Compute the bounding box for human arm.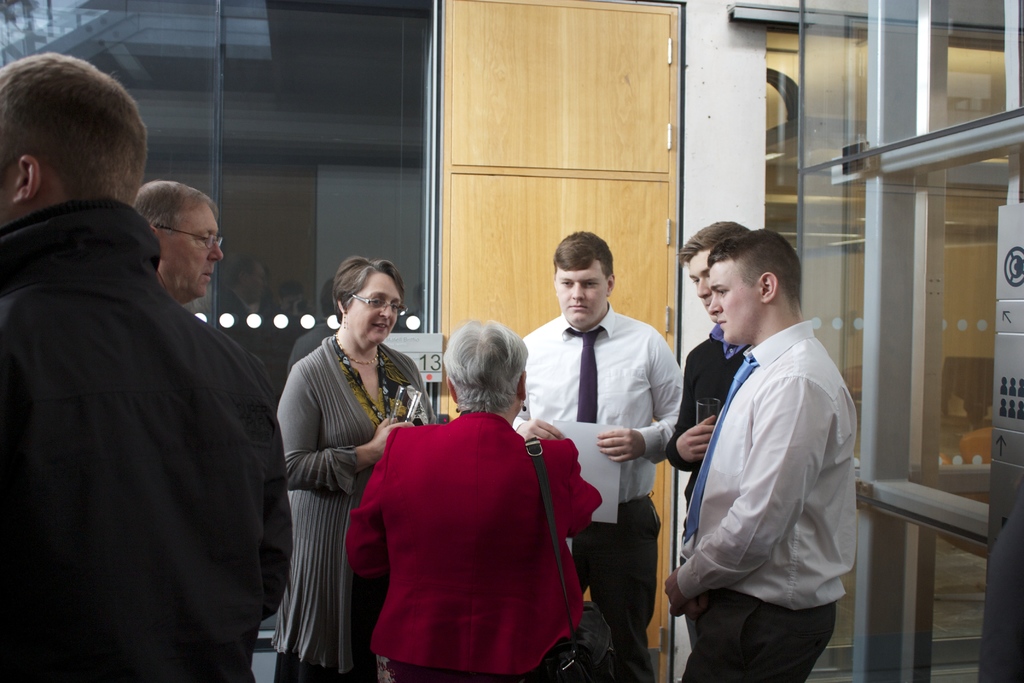
[591,325,686,482].
